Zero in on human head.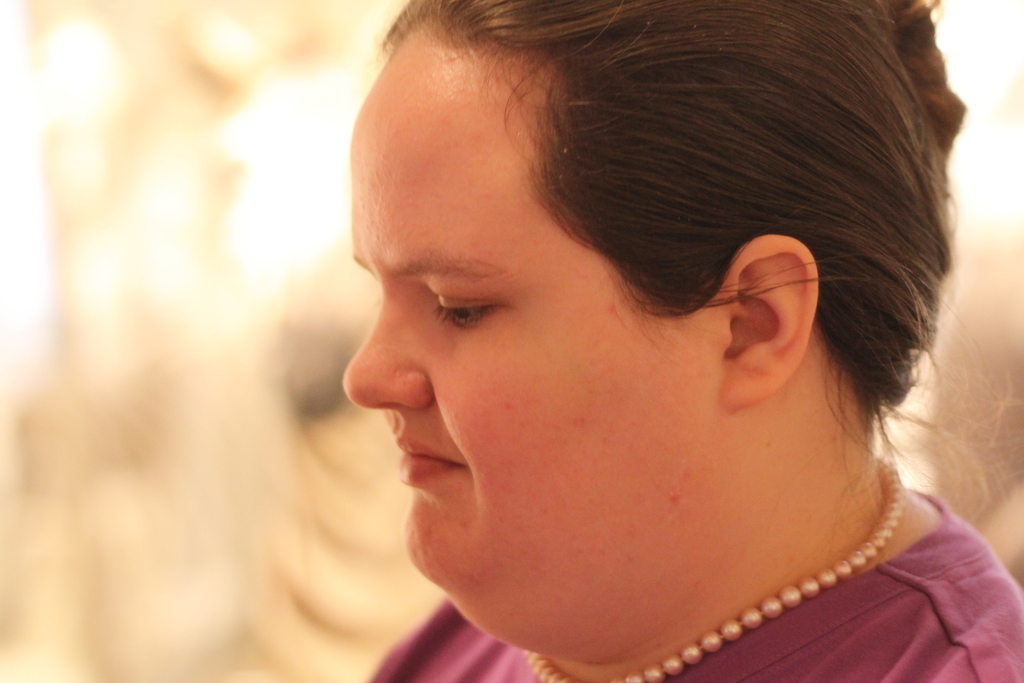
Zeroed in: bbox(316, 0, 953, 621).
